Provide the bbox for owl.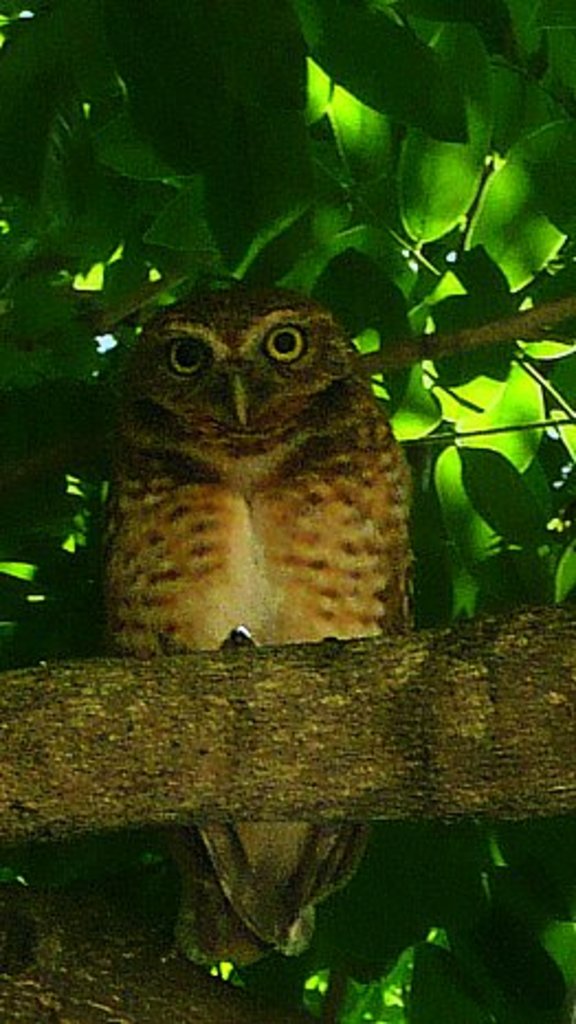
bbox=(92, 281, 422, 976).
